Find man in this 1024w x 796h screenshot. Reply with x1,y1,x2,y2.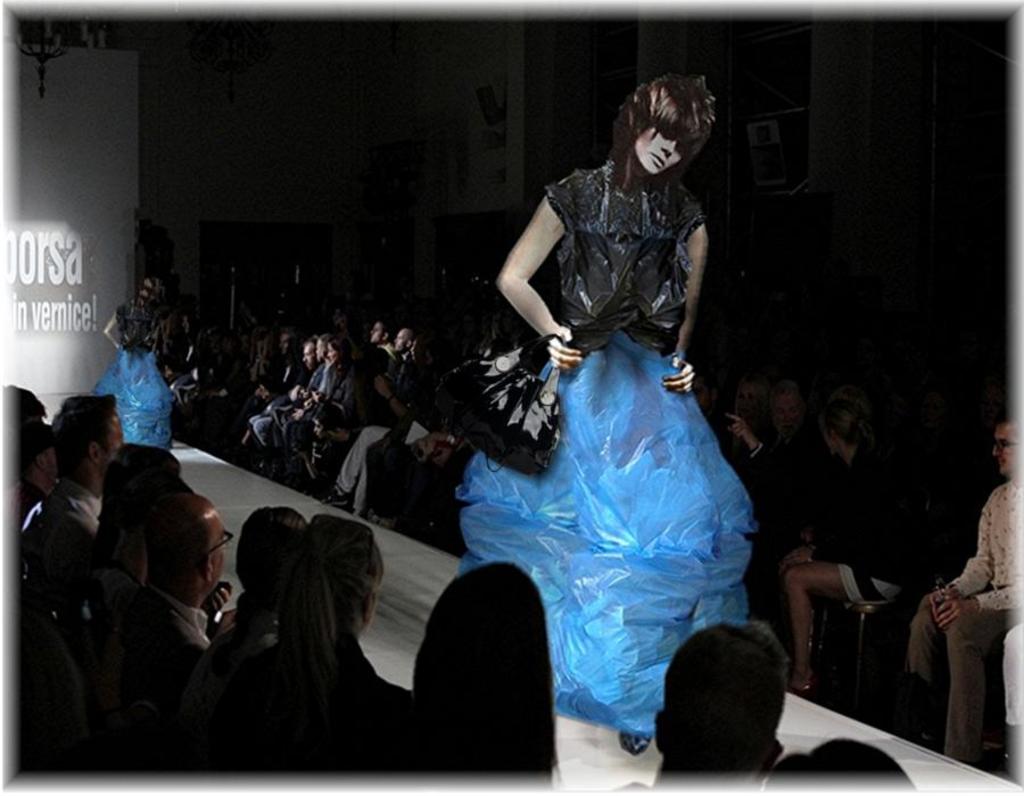
80,496,236,736.
